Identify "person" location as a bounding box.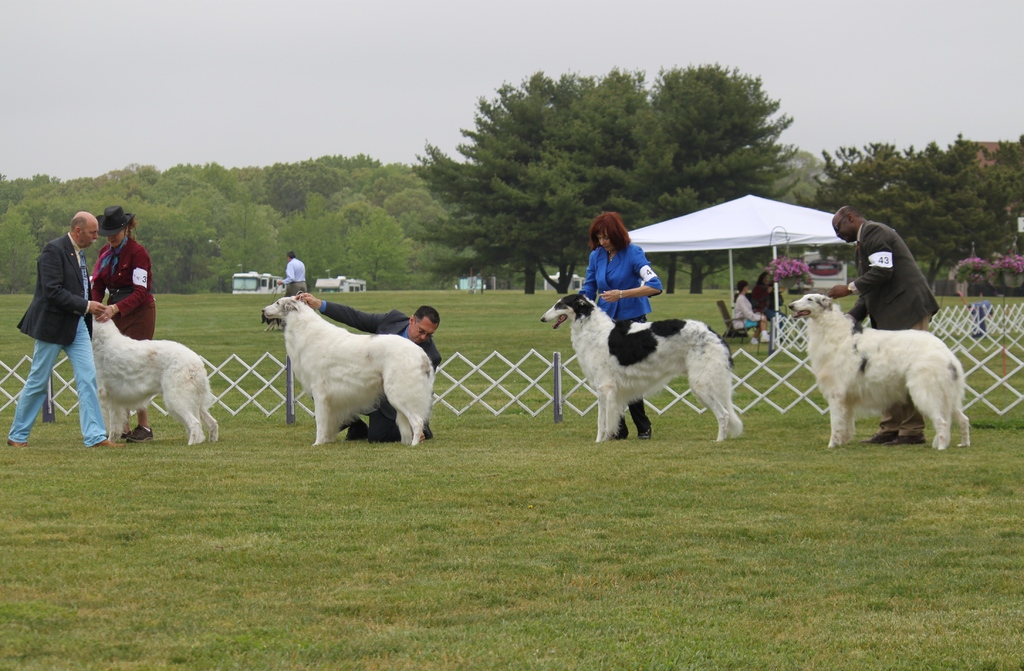
box=[90, 204, 158, 446].
